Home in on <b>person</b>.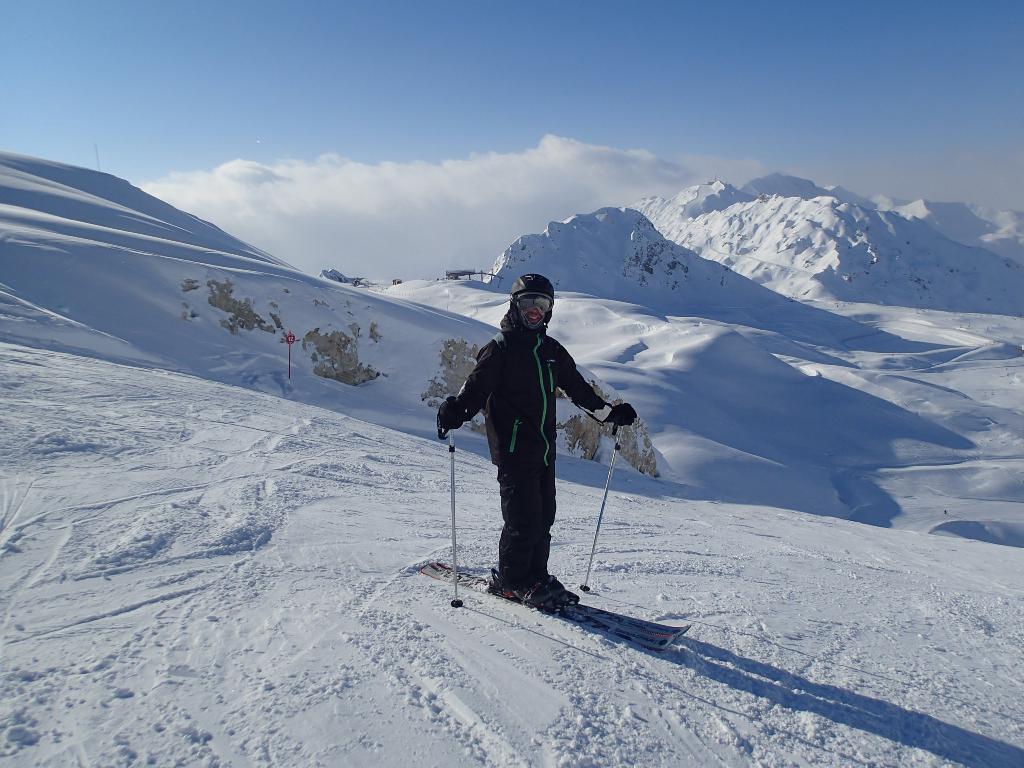
Homed in at 444, 260, 623, 642.
